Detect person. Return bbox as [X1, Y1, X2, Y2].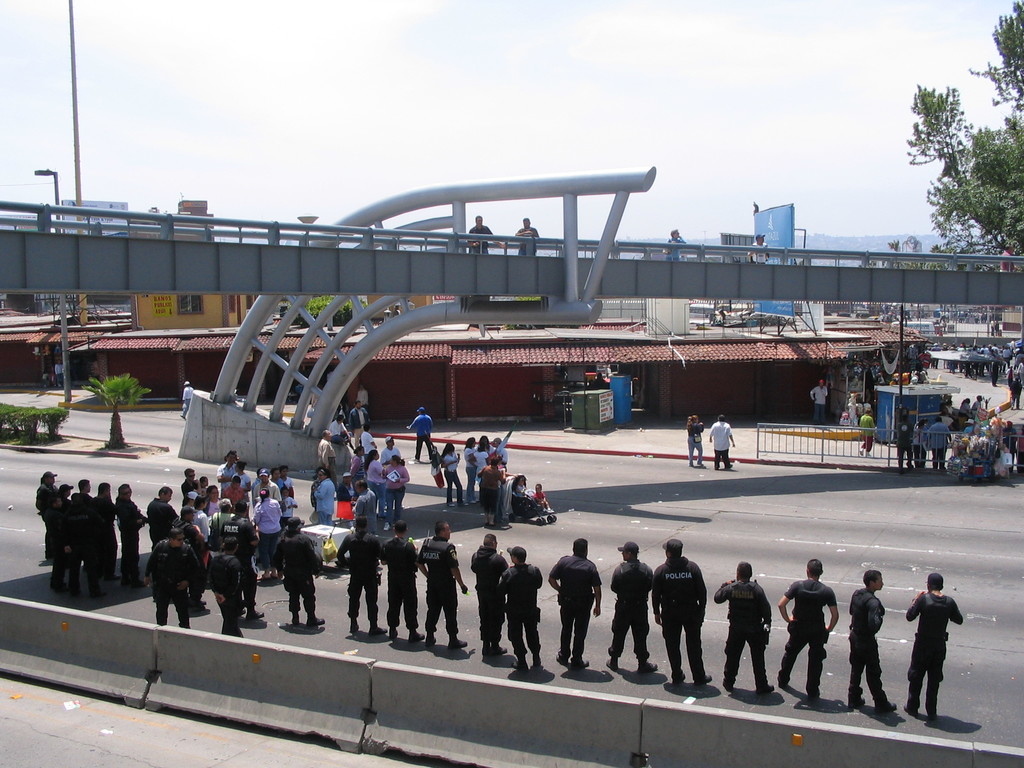
[848, 569, 892, 717].
